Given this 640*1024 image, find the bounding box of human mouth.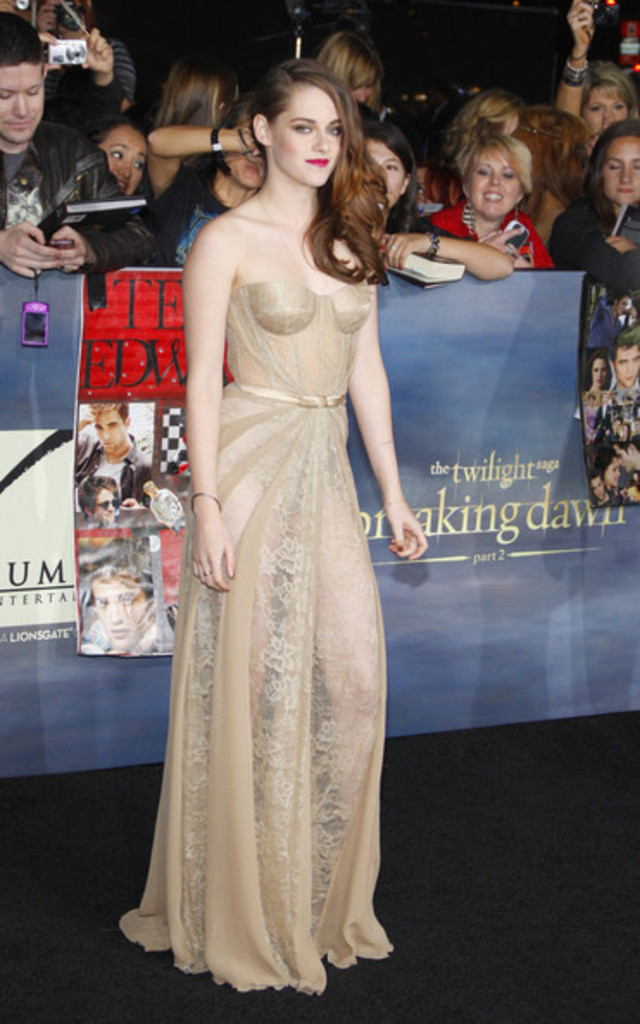
locate(5, 117, 38, 131).
